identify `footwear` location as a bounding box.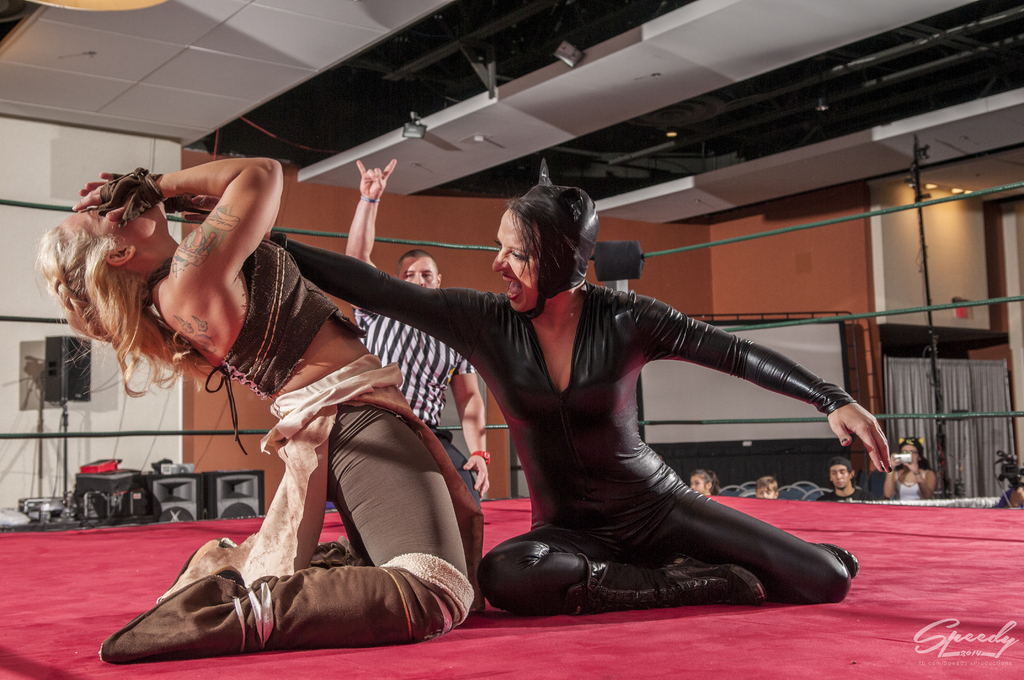
{"left": 113, "top": 573, "right": 248, "bottom": 652}.
